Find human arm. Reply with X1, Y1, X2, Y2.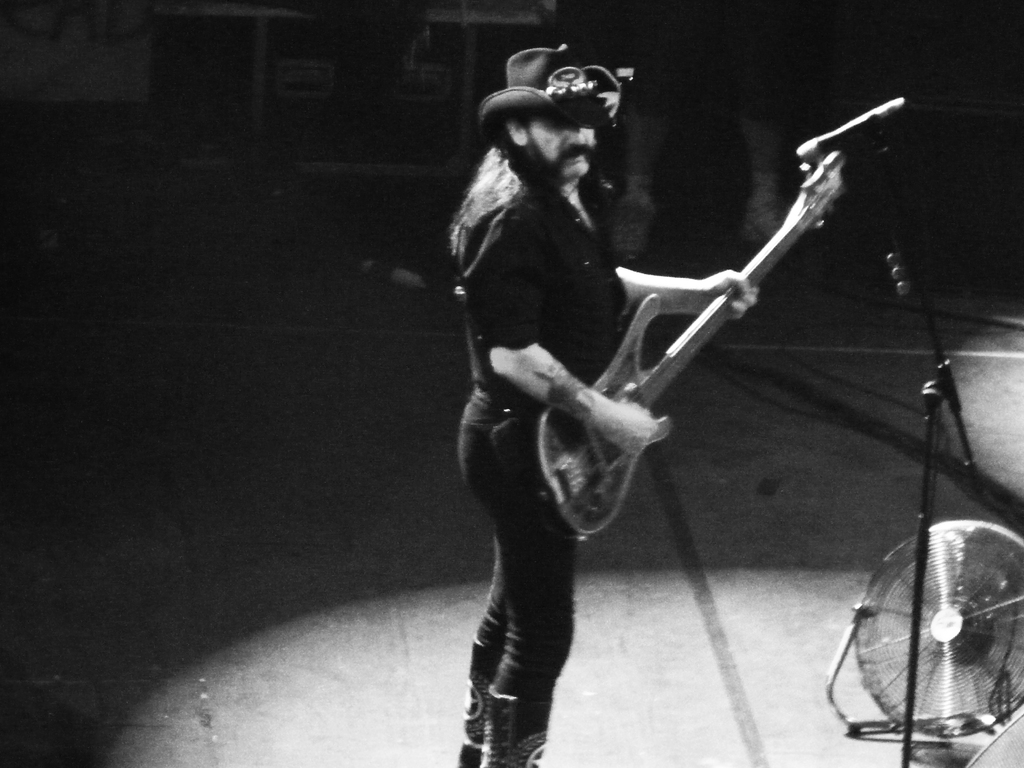
611, 260, 764, 321.
